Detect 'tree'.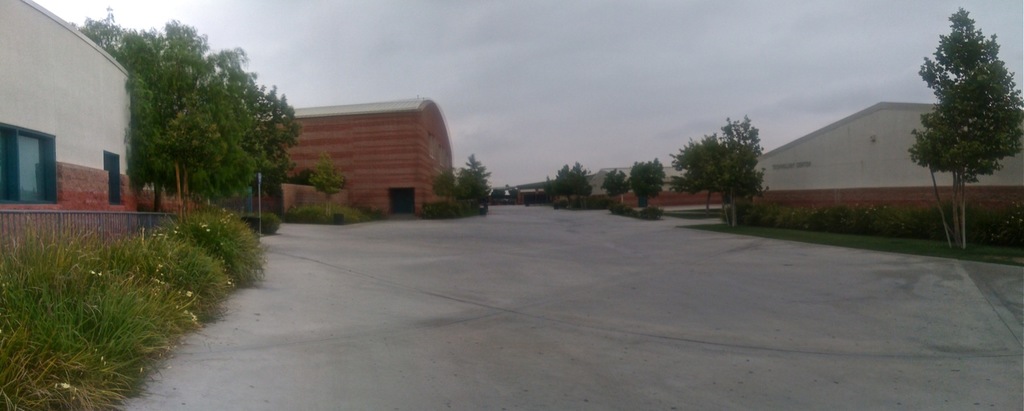
Detected at bbox=[65, 6, 307, 225].
